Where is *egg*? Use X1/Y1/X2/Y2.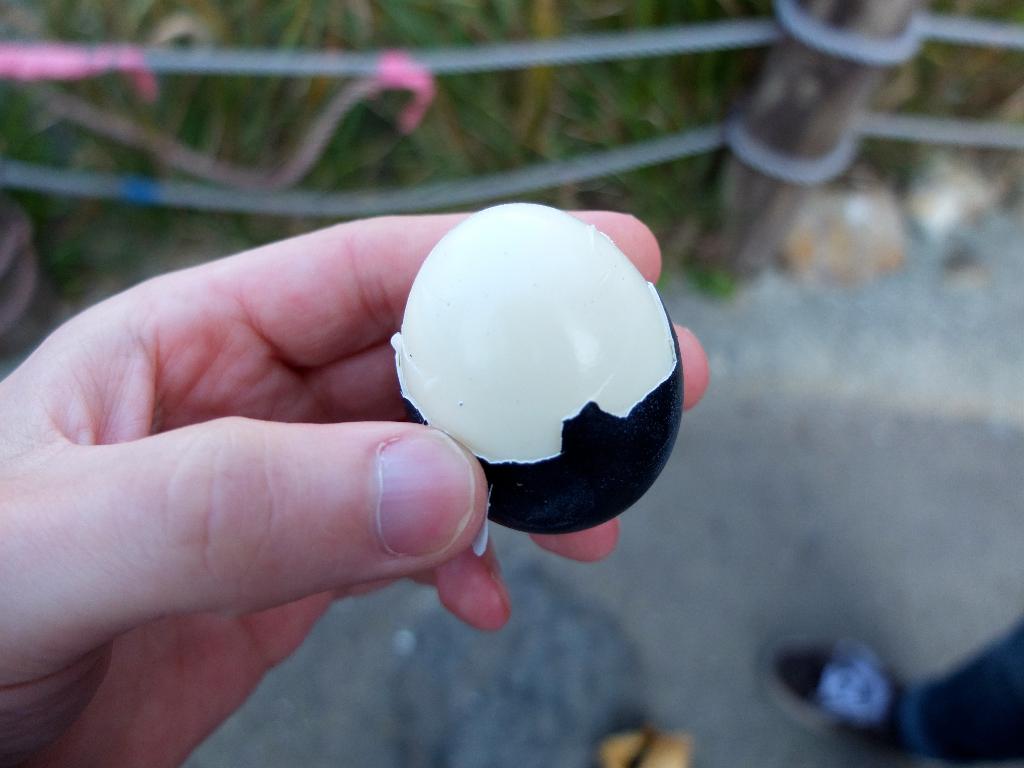
394/200/683/531.
